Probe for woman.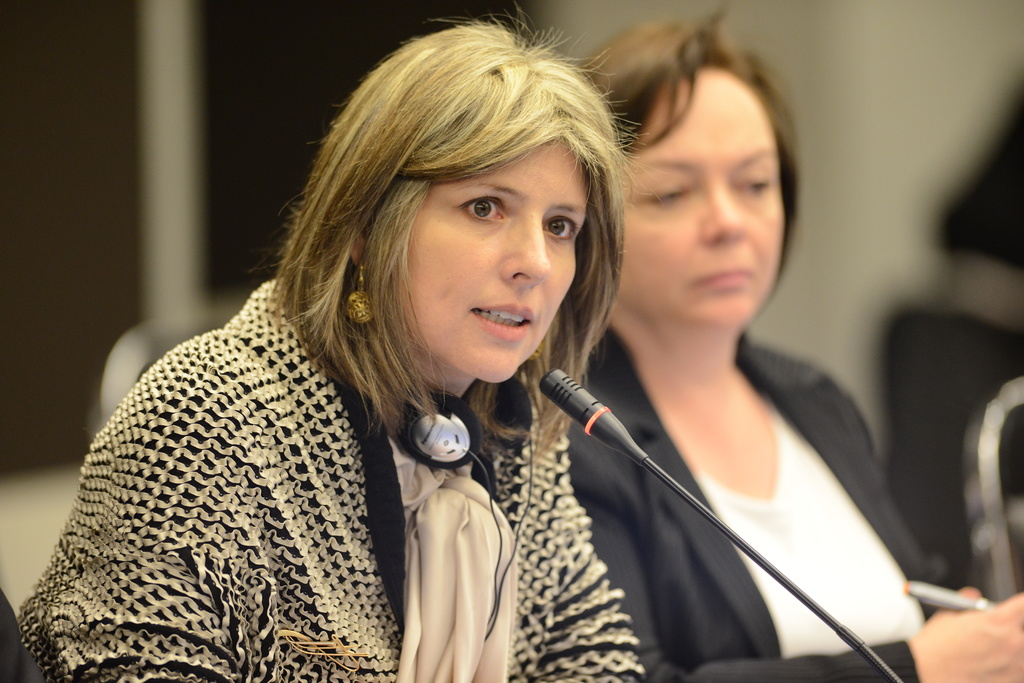
Probe result: crop(578, 0, 1023, 682).
